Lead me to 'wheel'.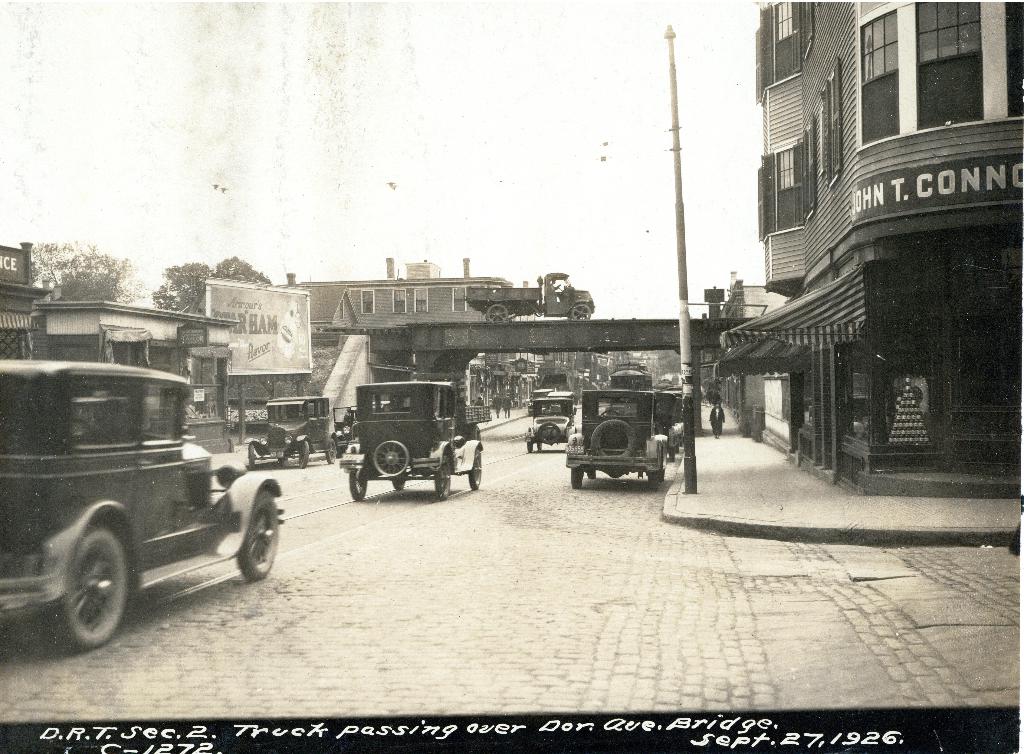
Lead to [left=252, top=448, right=259, bottom=475].
